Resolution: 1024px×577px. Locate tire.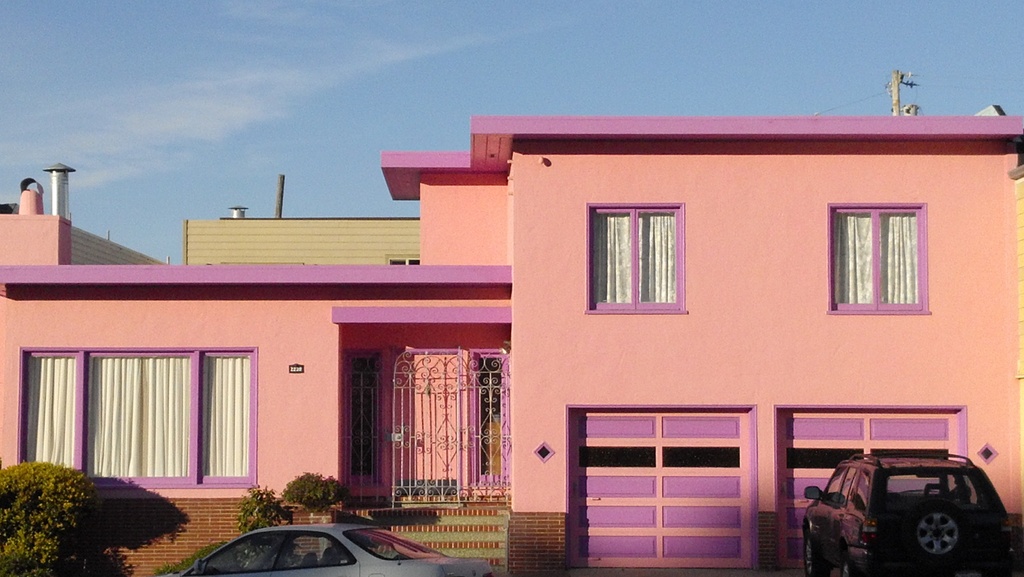
rect(803, 537, 826, 576).
